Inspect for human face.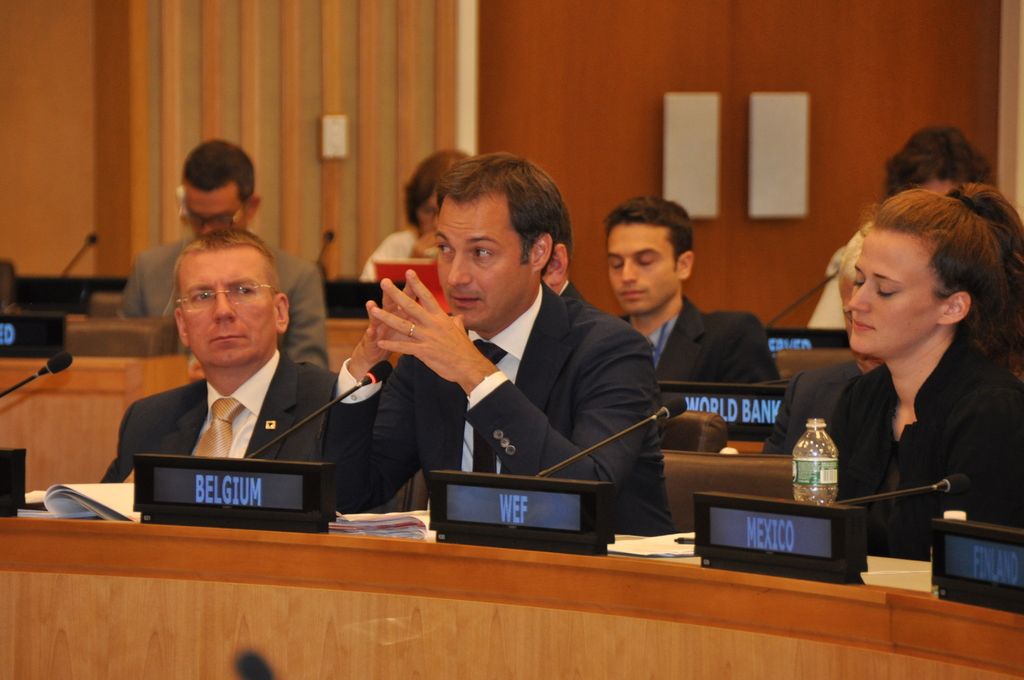
Inspection: [left=184, top=184, right=249, bottom=238].
